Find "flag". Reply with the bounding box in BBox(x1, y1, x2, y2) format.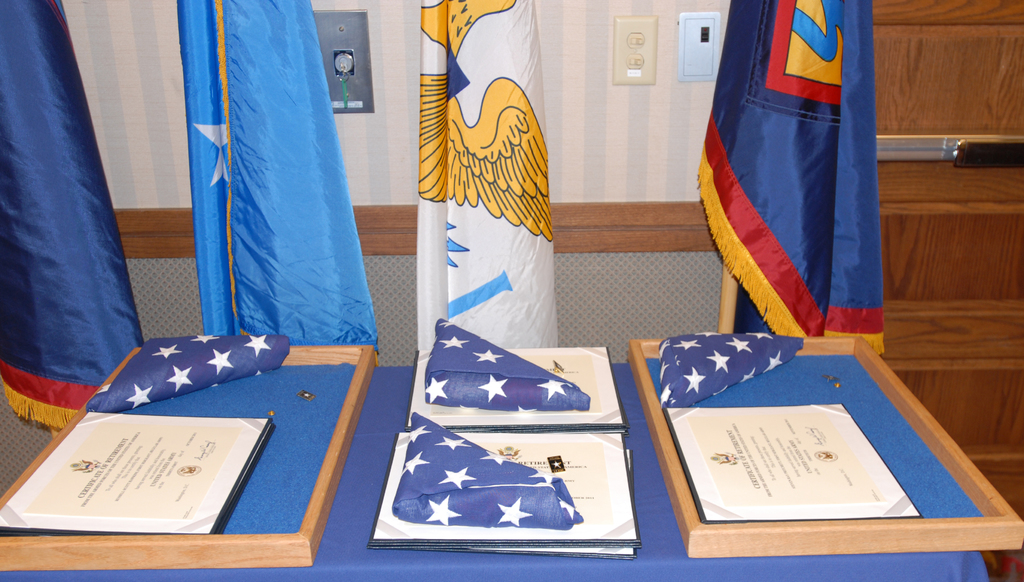
BBox(420, 323, 592, 408).
